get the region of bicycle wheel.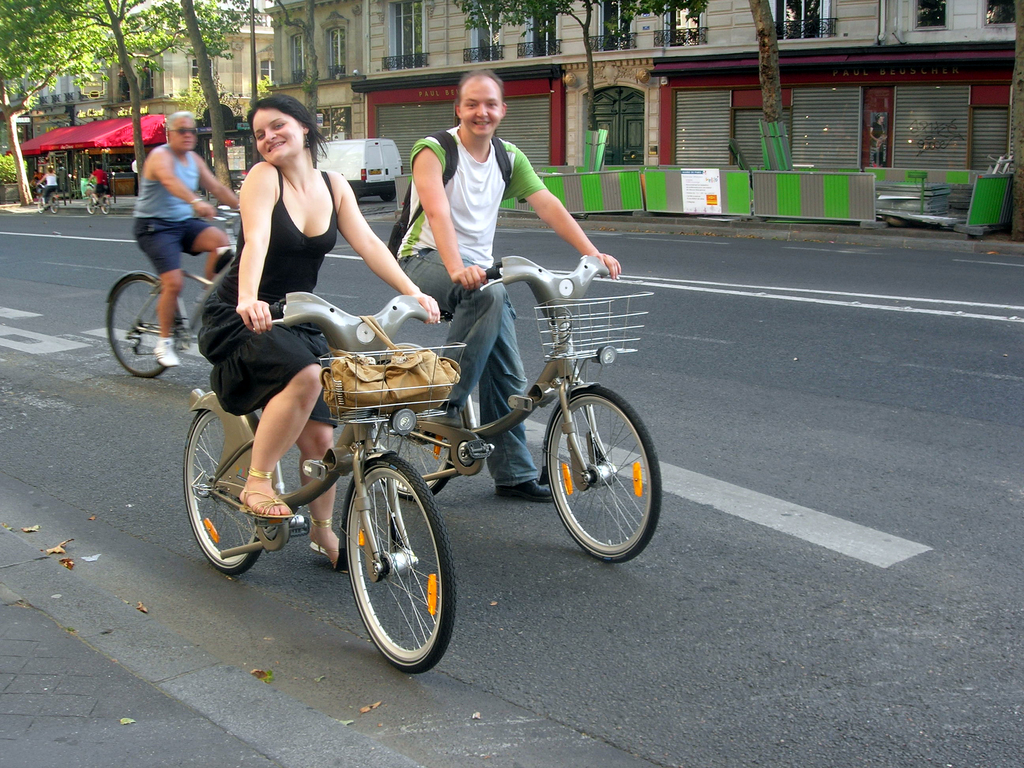
81, 196, 97, 216.
